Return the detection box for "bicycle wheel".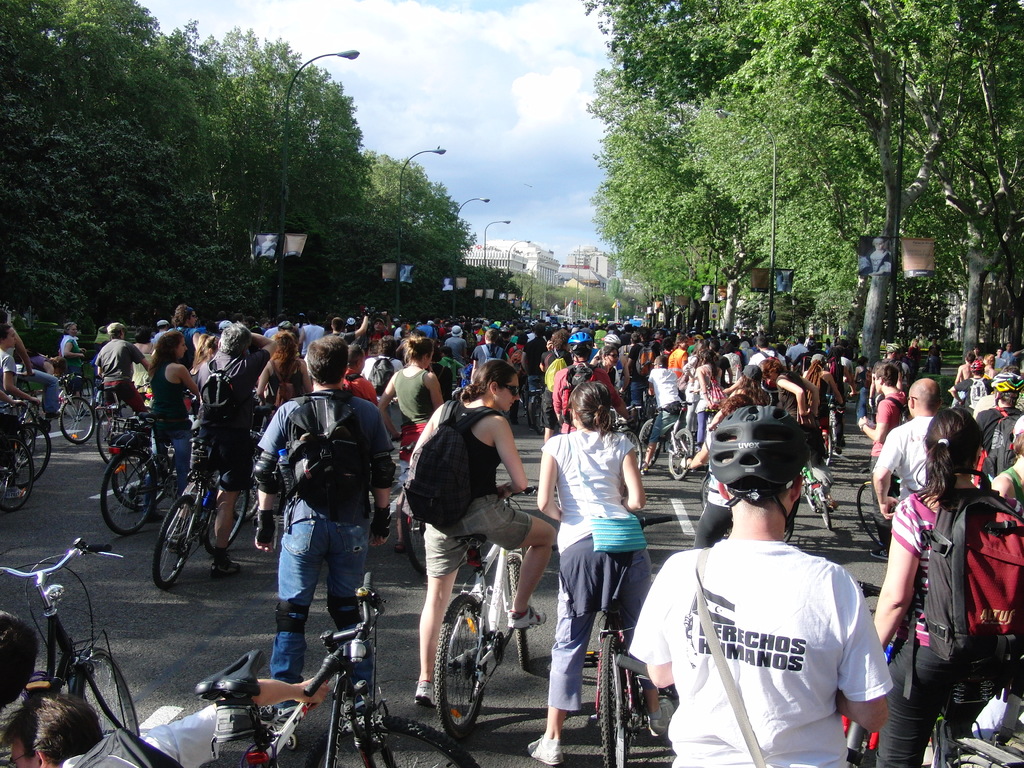
[left=206, top=488, right=250, bottom=558].
